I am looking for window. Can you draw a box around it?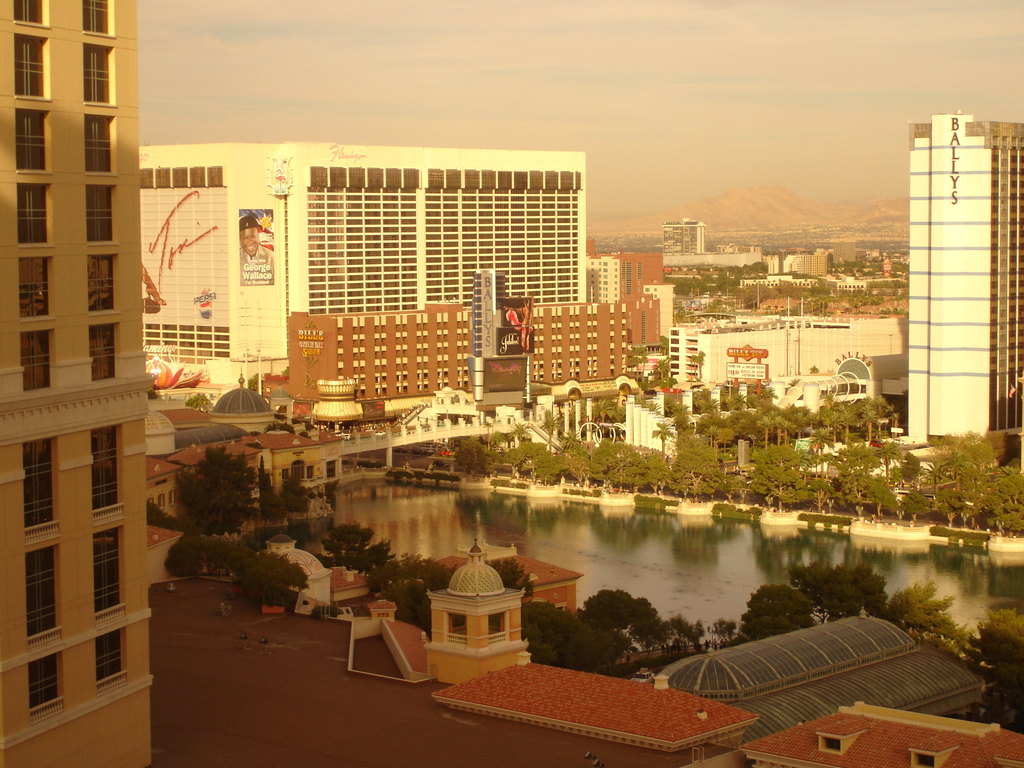
Sure, the bounding box is rect(556, 359, 563, 370).
